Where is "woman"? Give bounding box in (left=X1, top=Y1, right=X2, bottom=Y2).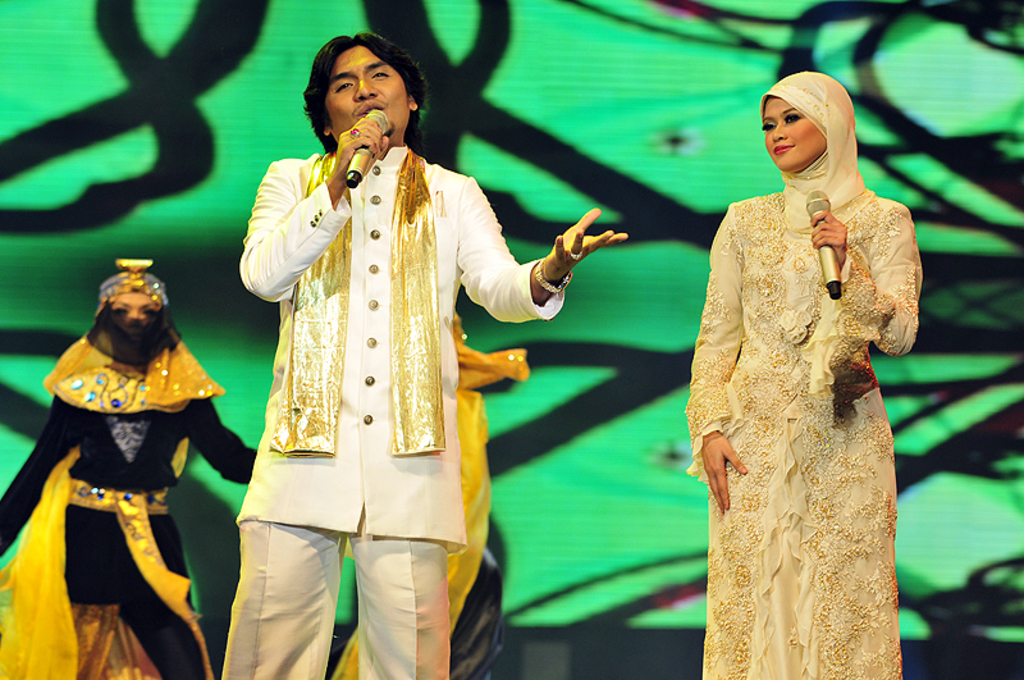
(left=0, top=254, right=259, bottom=679).
